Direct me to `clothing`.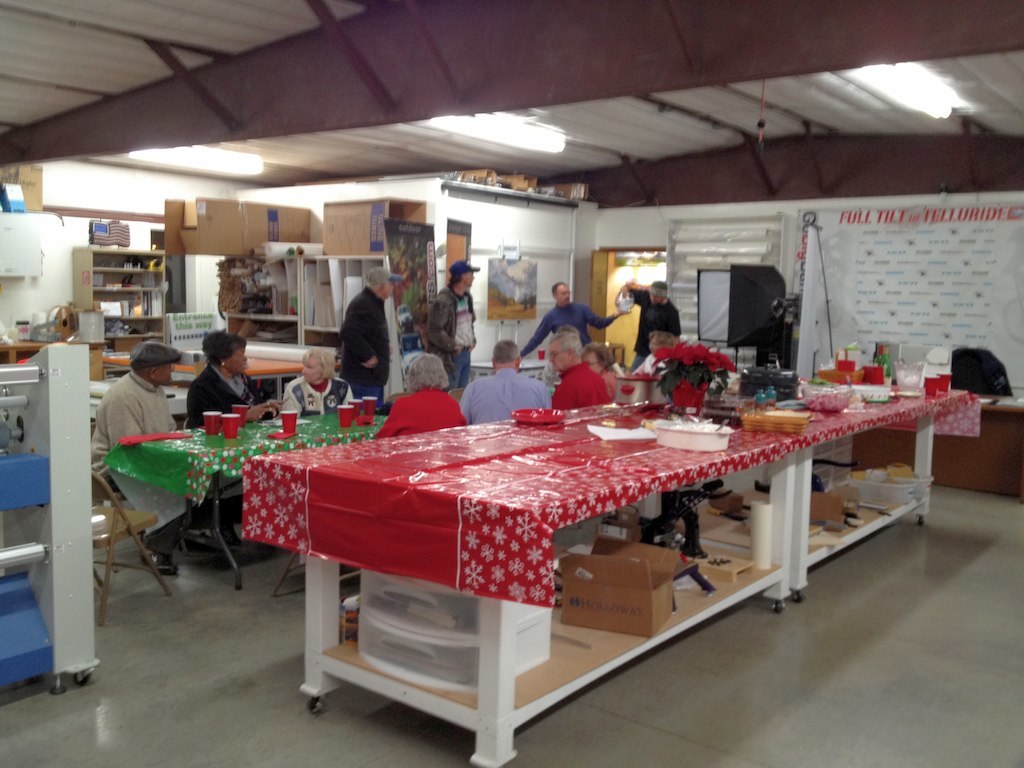
Direction: crop(342, 292, 407, 403).
